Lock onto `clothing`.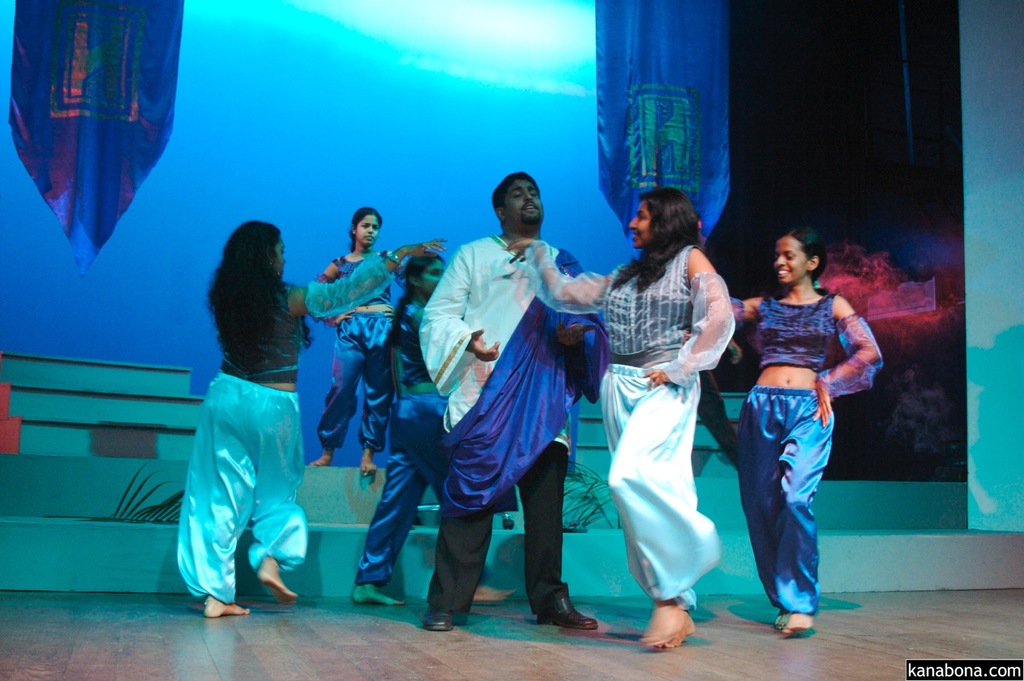
Locked: x1=351, y1=295, x2=451, y2=587.
